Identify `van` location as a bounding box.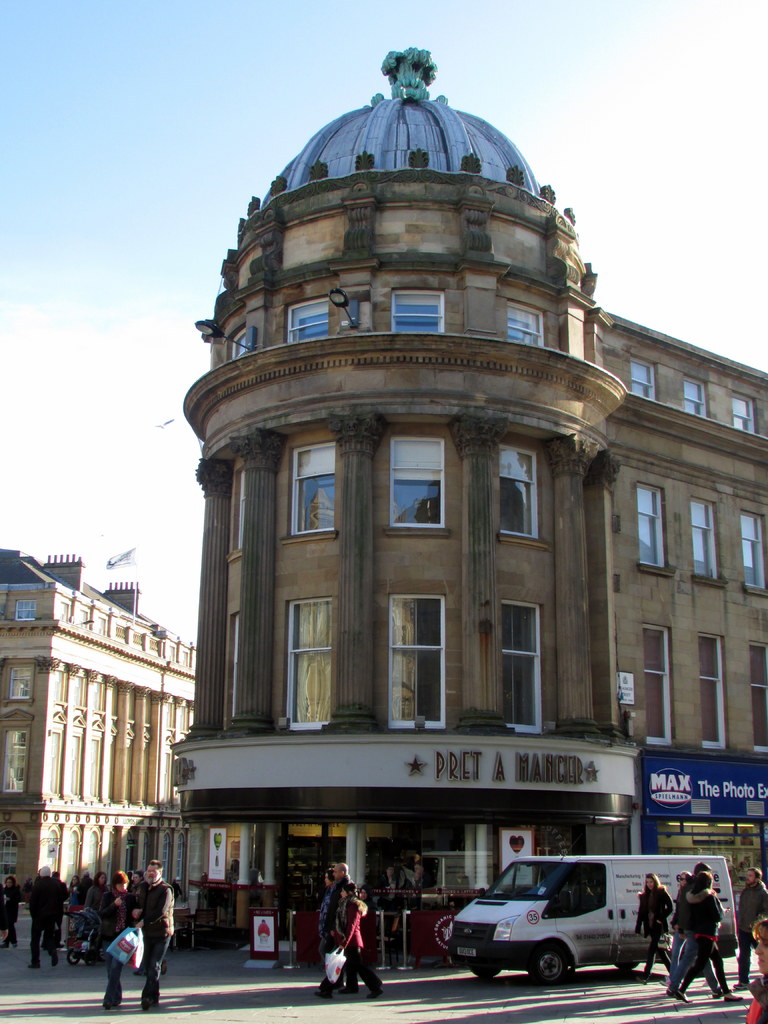
bbox(450, 852, 739, 983).
